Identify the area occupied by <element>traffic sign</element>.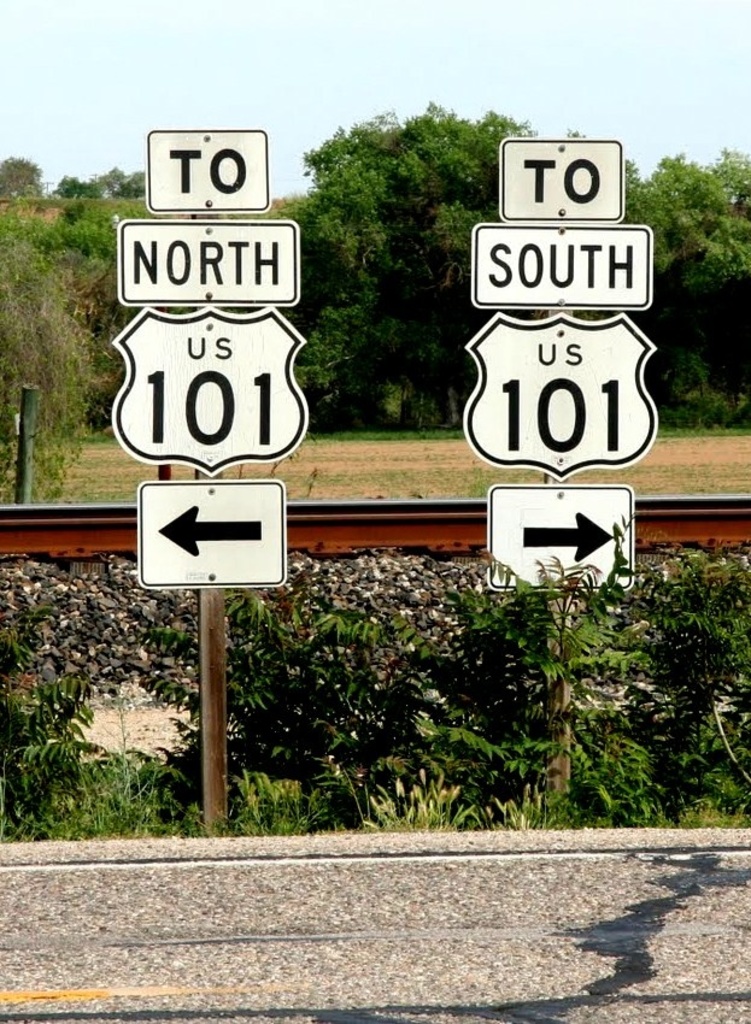
Area: locate(105, 302, 313, 476).
